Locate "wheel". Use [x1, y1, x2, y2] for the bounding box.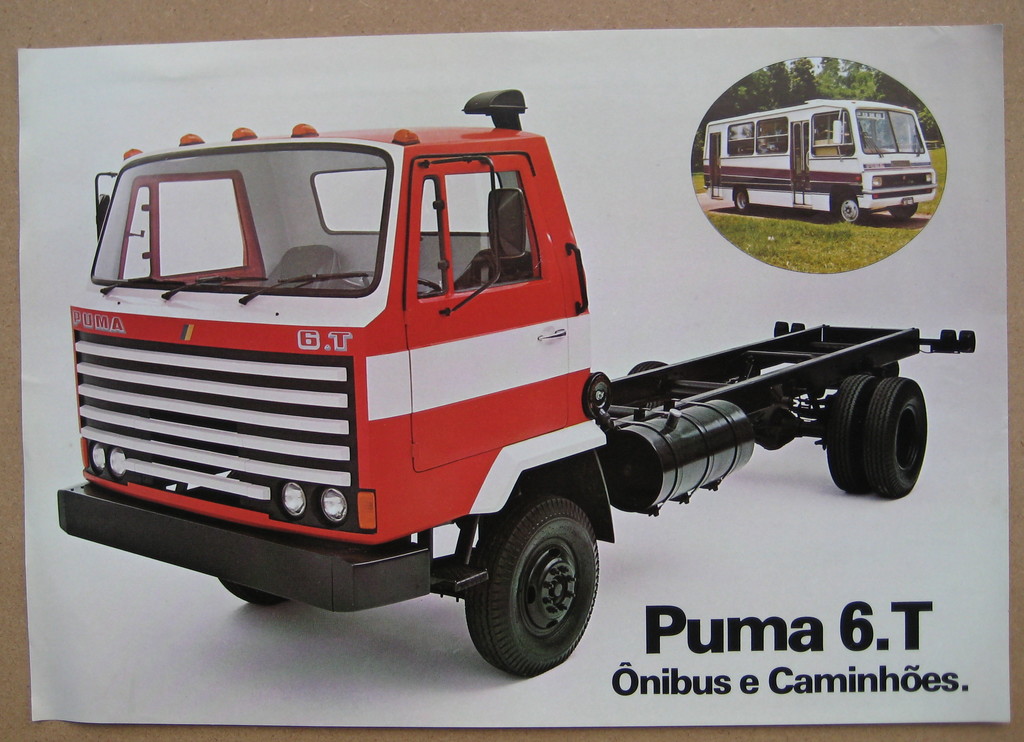
[867, 377, 927, 499].
